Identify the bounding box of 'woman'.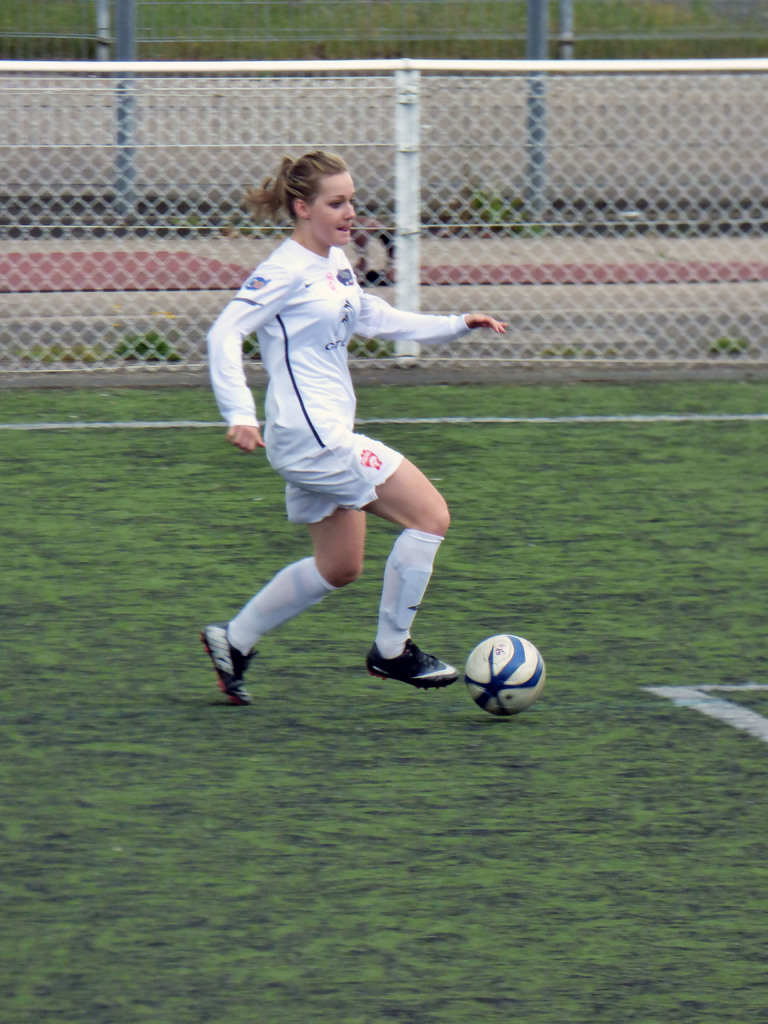
[210, 136, 488, 746].
